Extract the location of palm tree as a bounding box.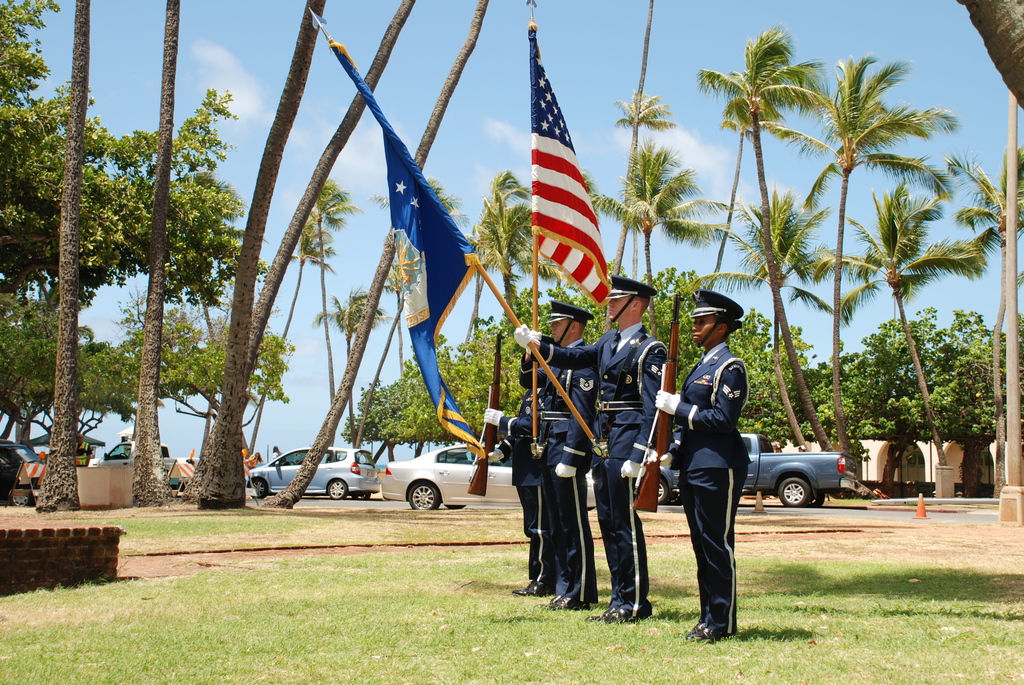
[left=957, top=163, right=1023, bottom=452].
